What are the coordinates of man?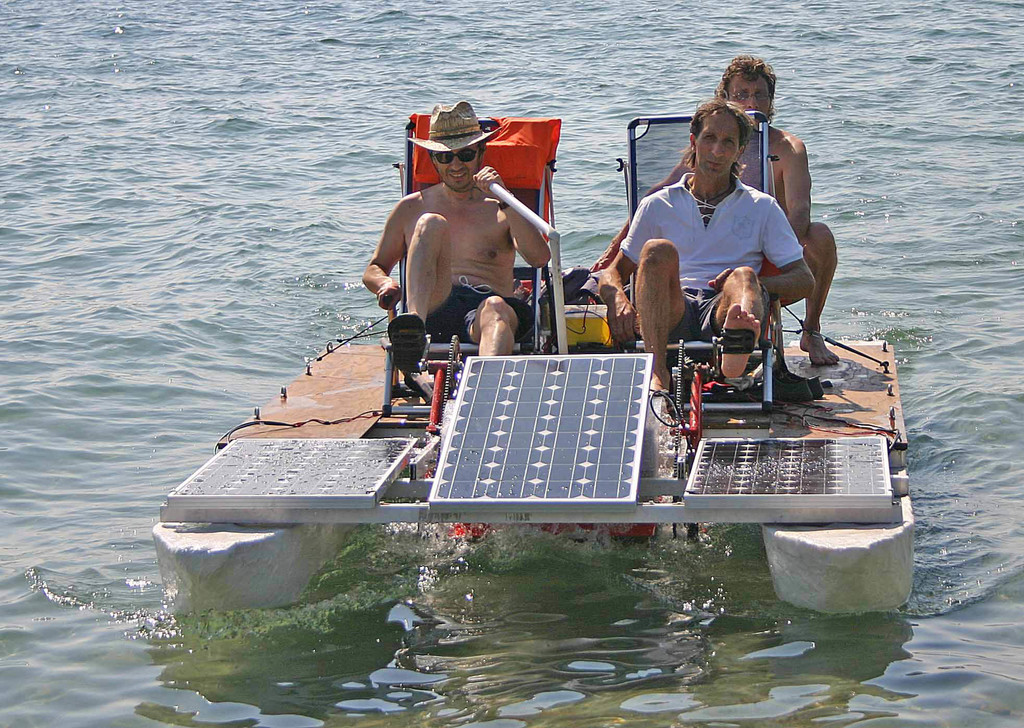
select_region(364, 120, 553, 370).
